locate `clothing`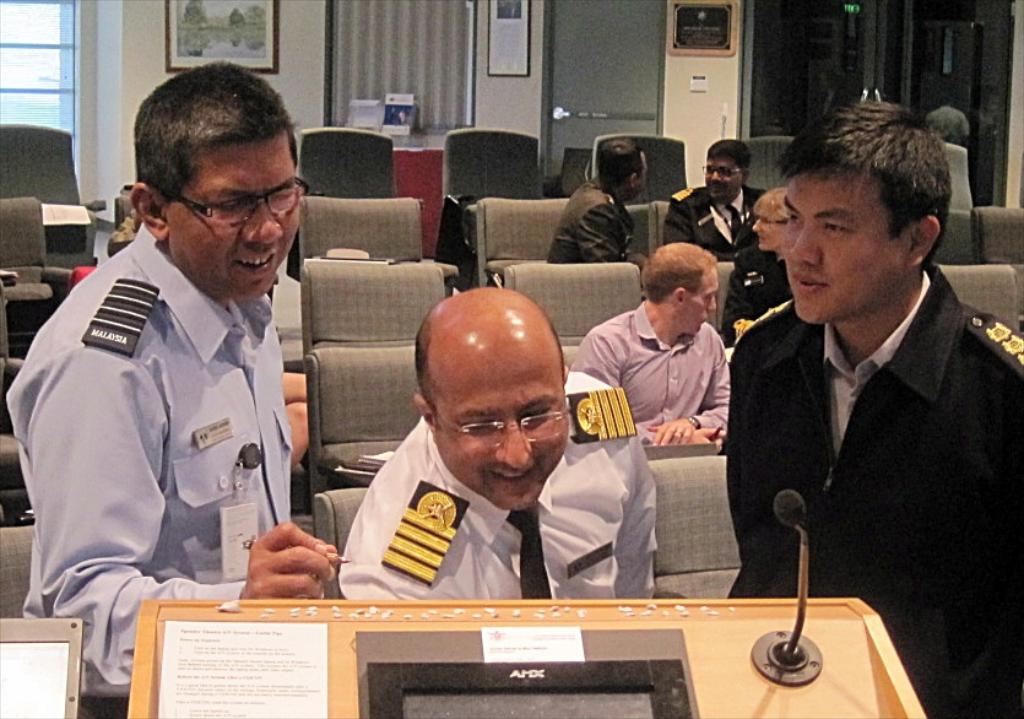
[568, 301, 731, 443]
